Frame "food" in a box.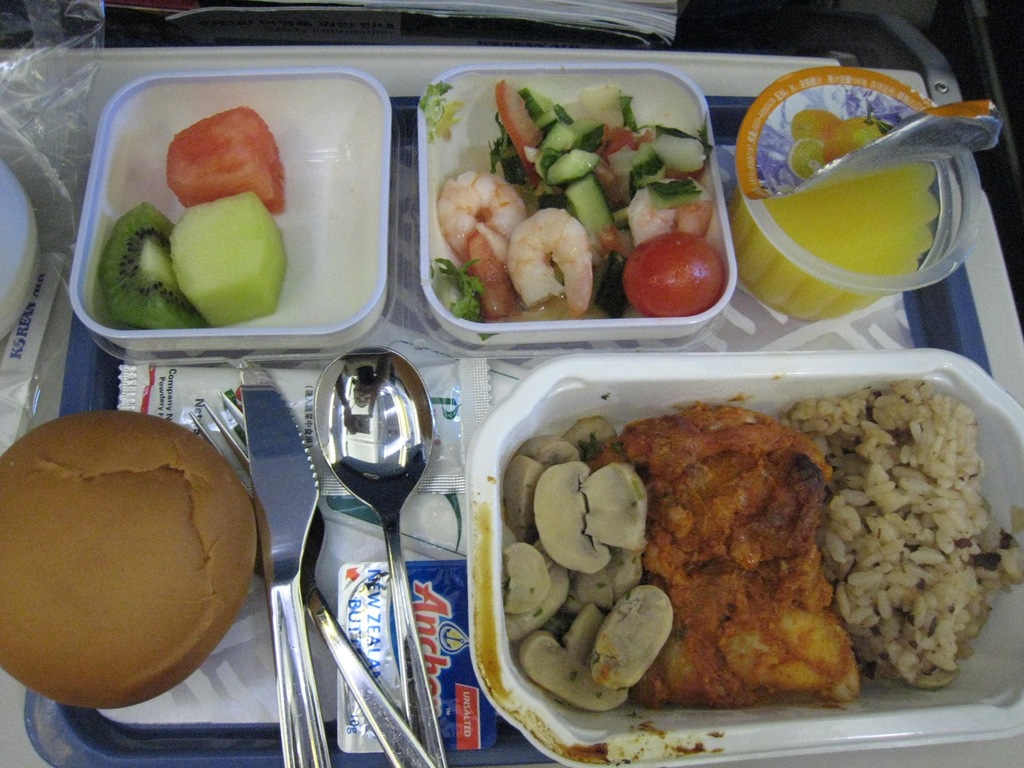
box(110, 102, 306, 343).
